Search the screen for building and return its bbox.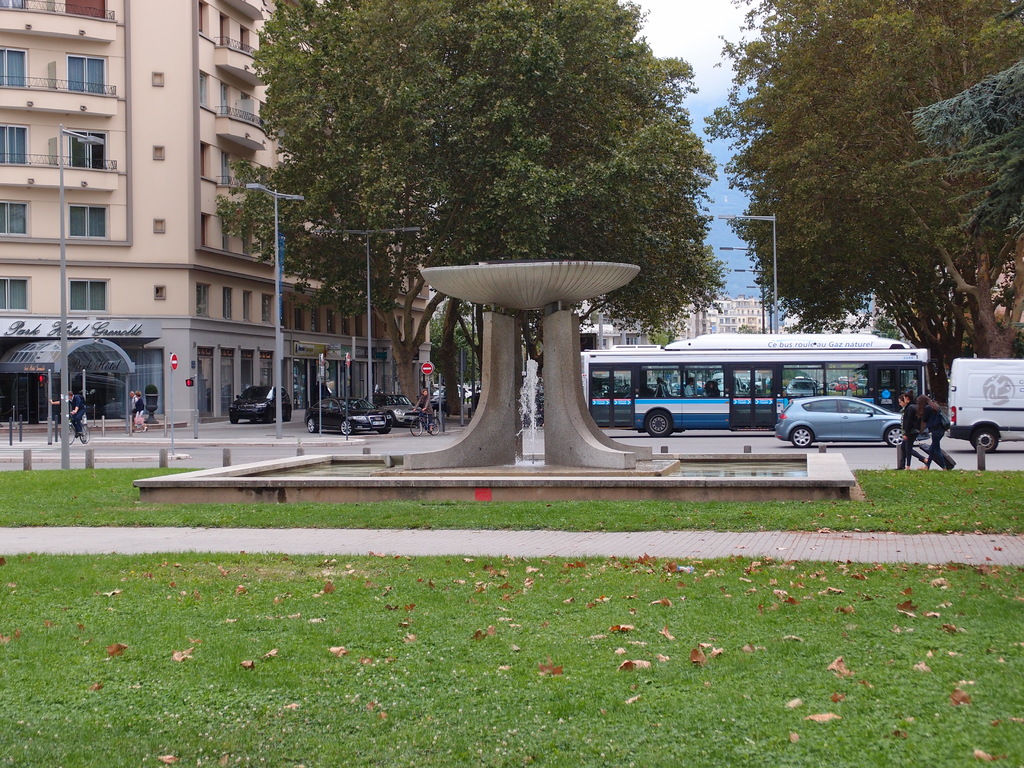
Found: region(0, 0, 434, 425).
